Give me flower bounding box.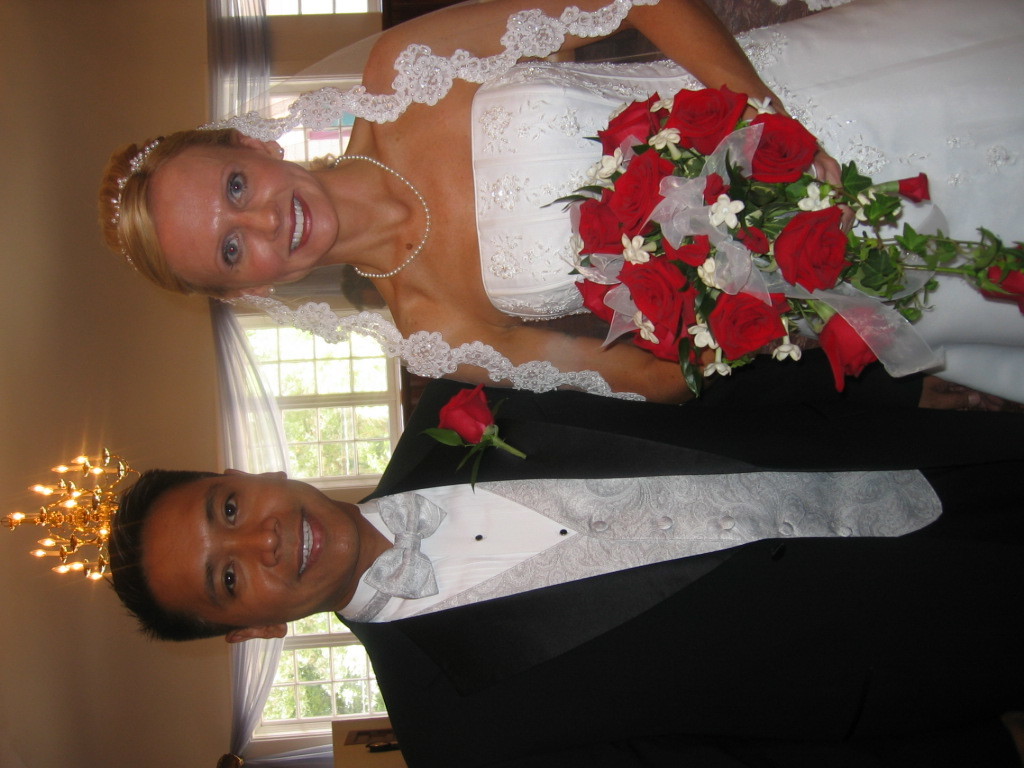
rect(577, 279, 614, 326).
